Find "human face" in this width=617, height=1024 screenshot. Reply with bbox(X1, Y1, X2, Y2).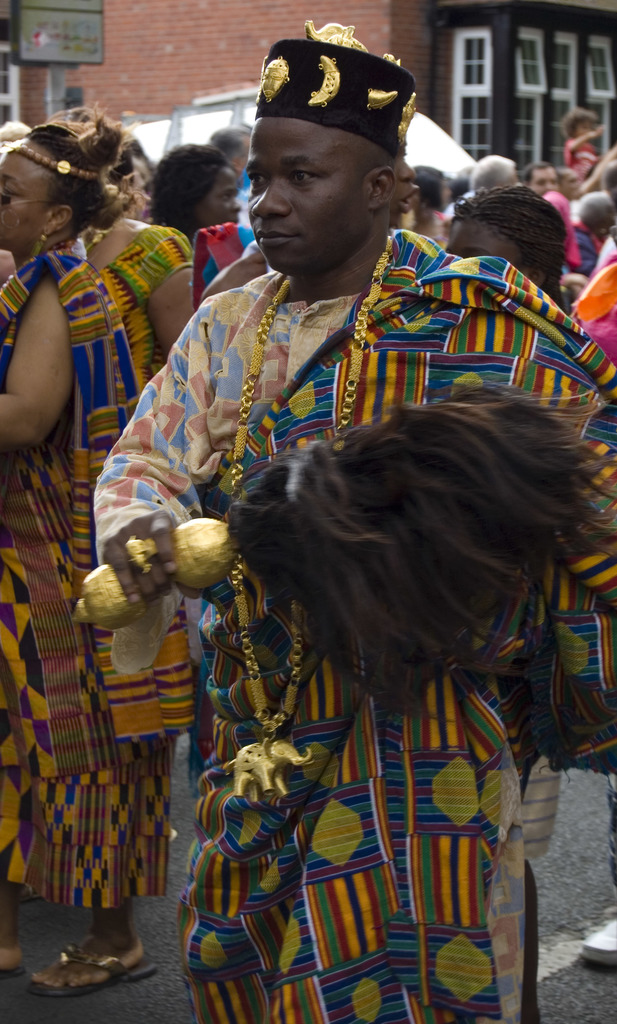
bbox(575, 121, 593, 137).
